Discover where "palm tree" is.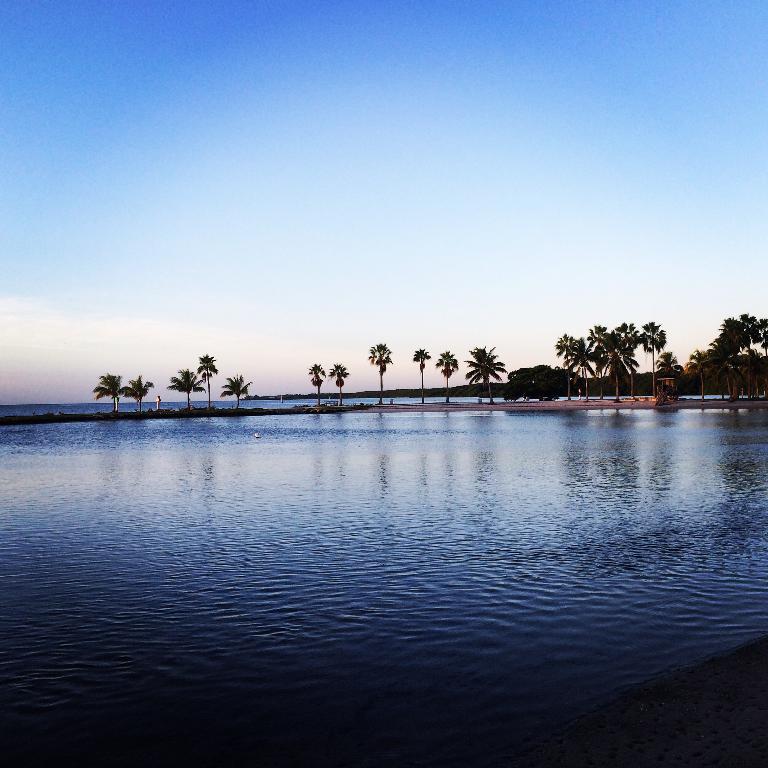
Discovered at x1=170, y1=367, x2=215, y2=441.
